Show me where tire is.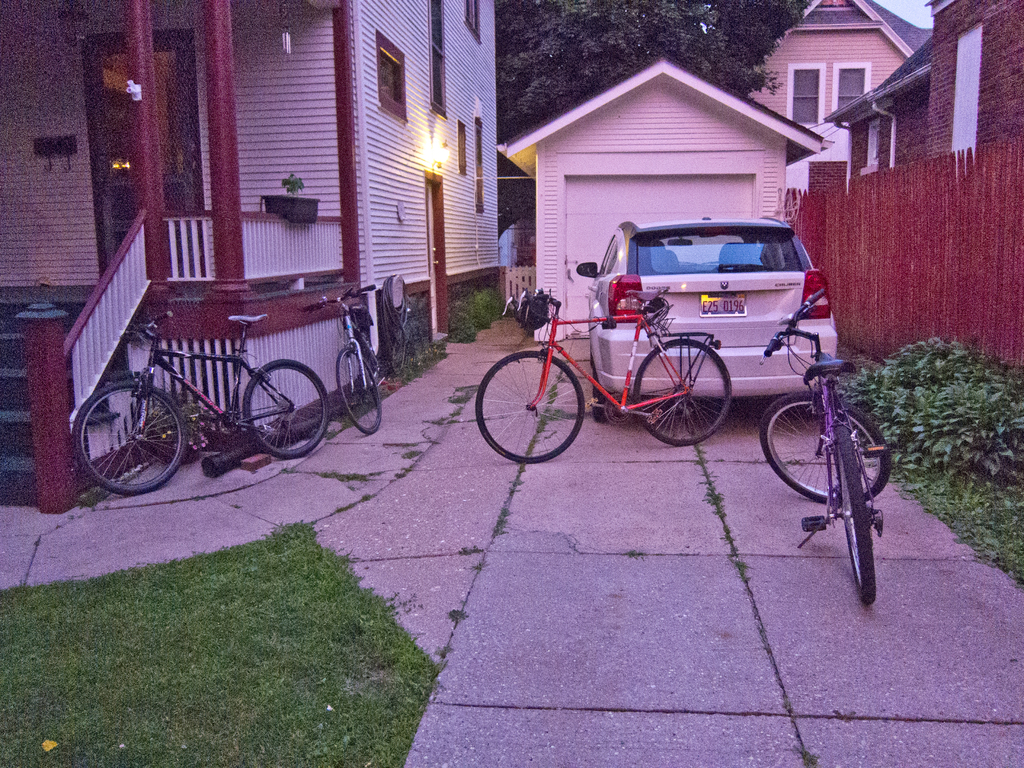
tire is at select_region(67, 374, 209, 499).
